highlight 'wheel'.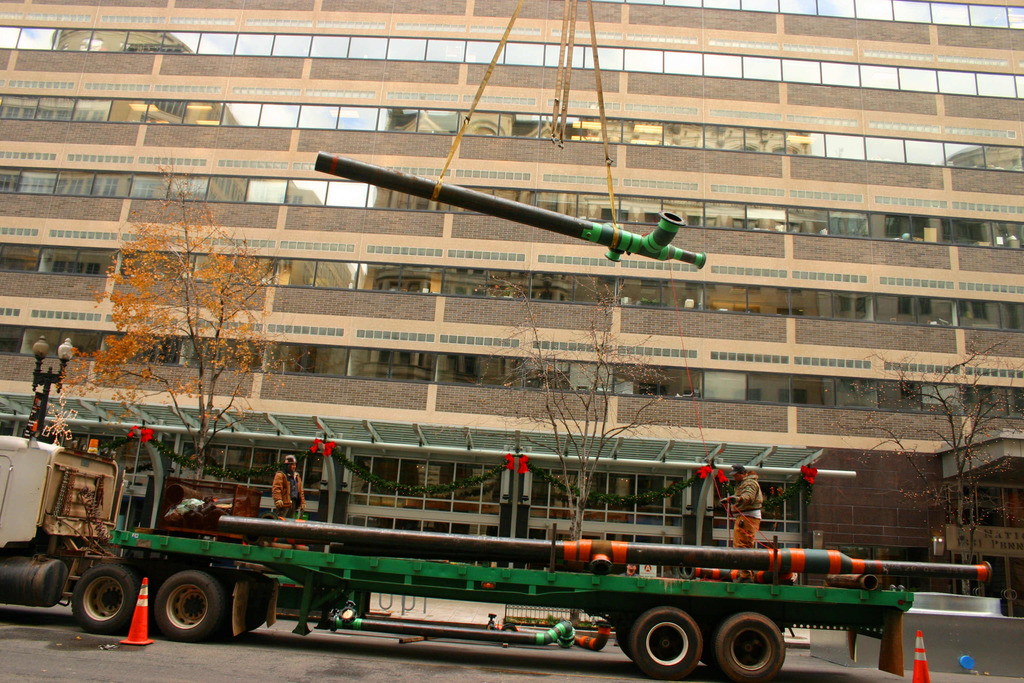
Highlighted region: <box>720,609,785,681</box>.
